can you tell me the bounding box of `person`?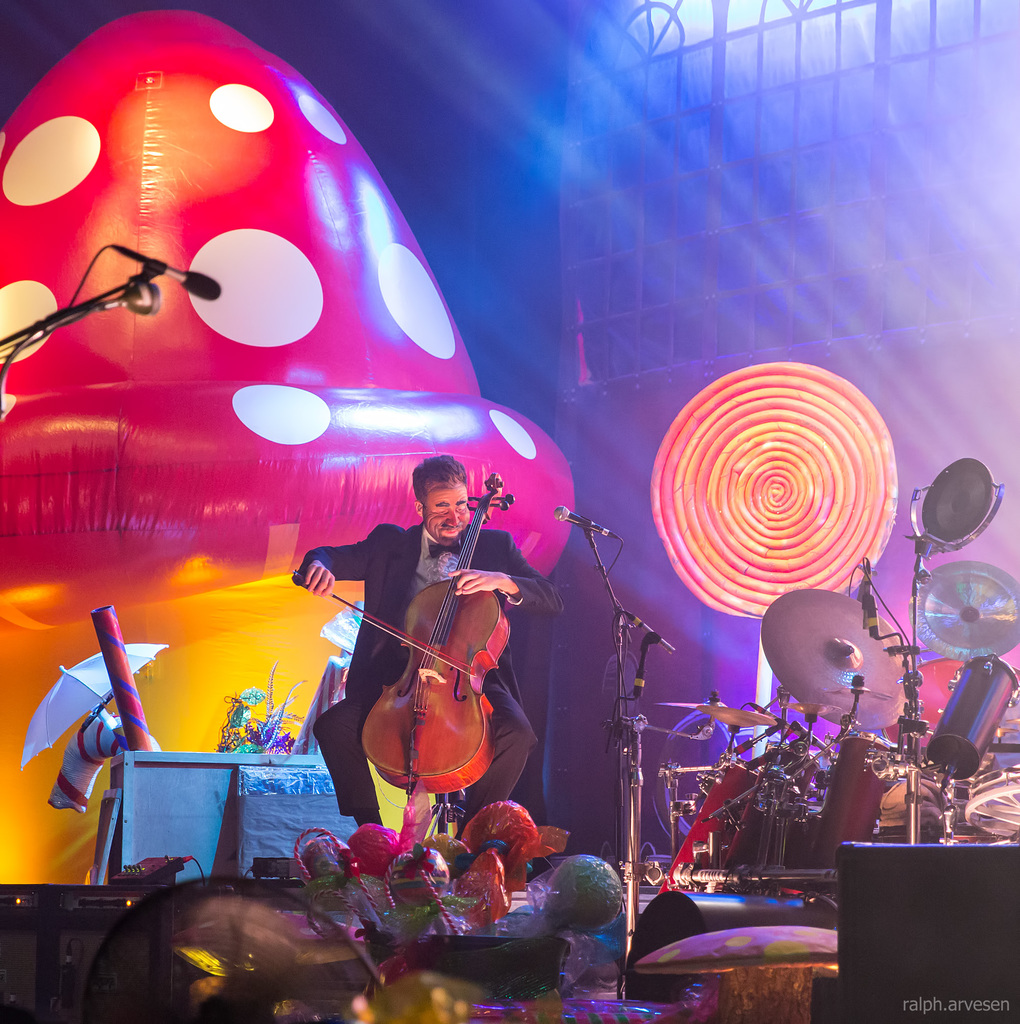
(left=304, top=420, right=535, bottom=875).
